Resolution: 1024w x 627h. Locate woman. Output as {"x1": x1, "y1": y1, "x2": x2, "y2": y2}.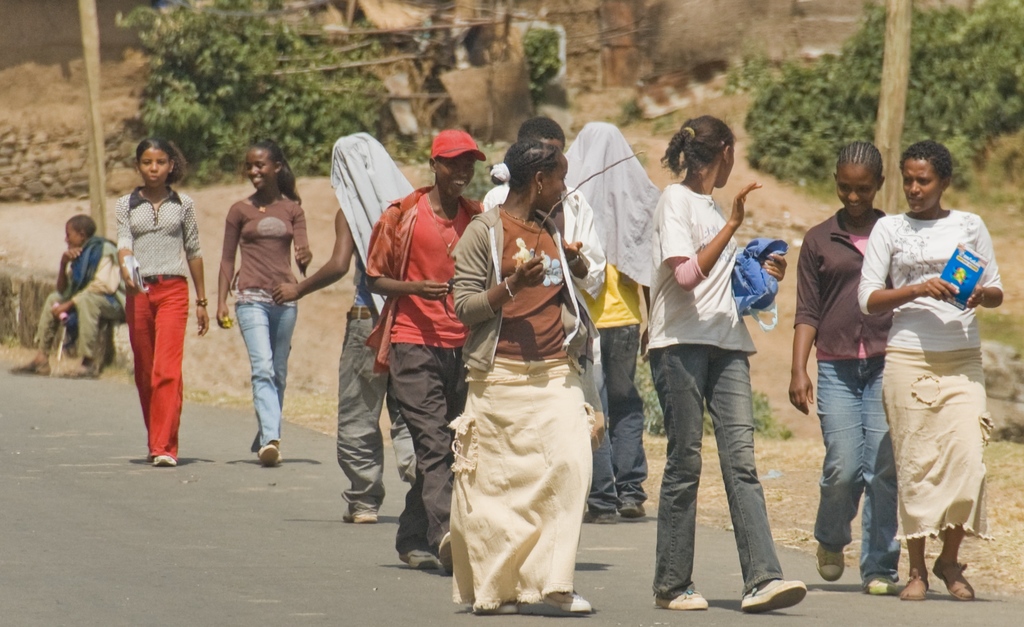
{"x1": 119, "y1": 136, "x2": 208, "y2": 466}.
